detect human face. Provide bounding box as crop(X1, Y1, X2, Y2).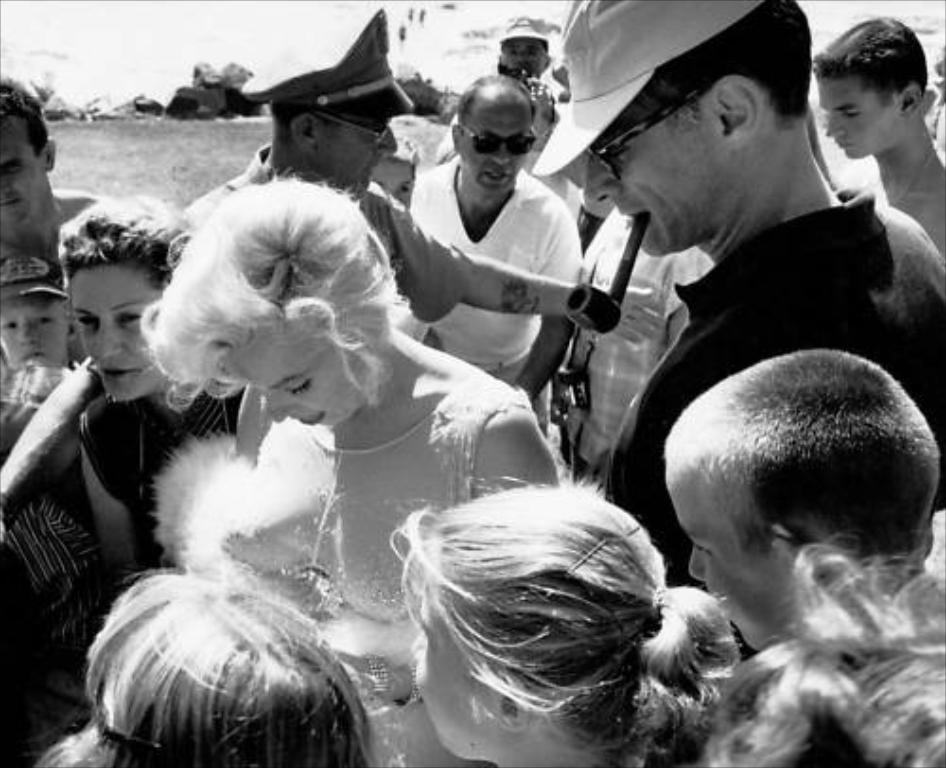
crop(72, 257, 182, 407).
